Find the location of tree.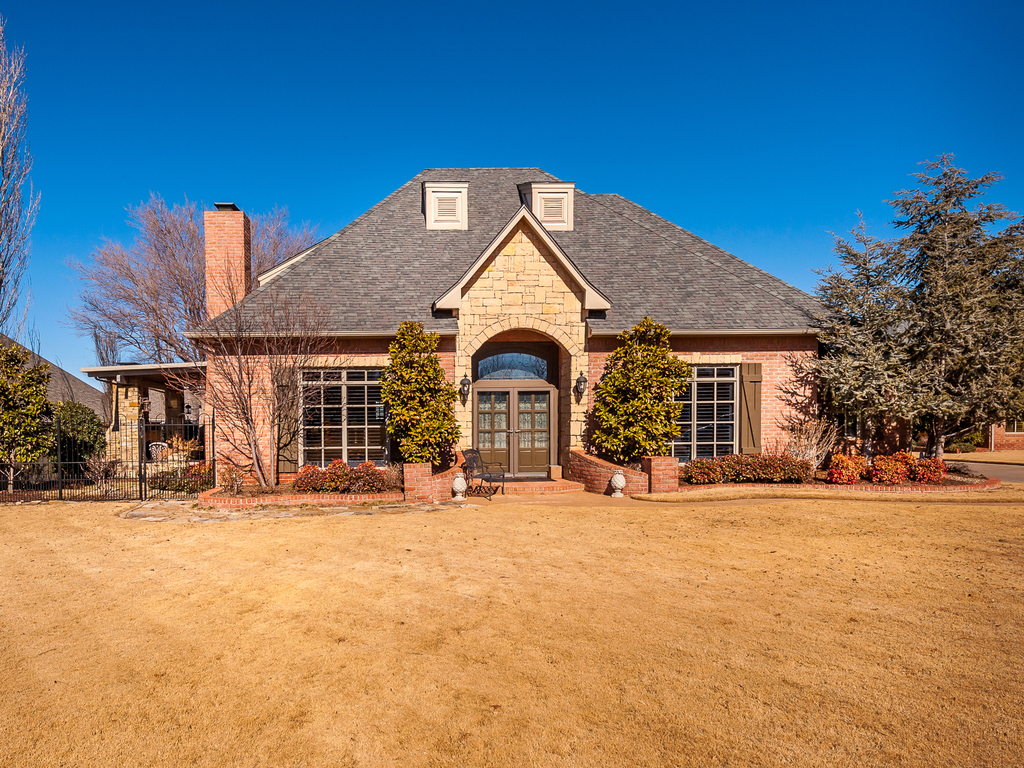
Location: 0/344/61/495.
